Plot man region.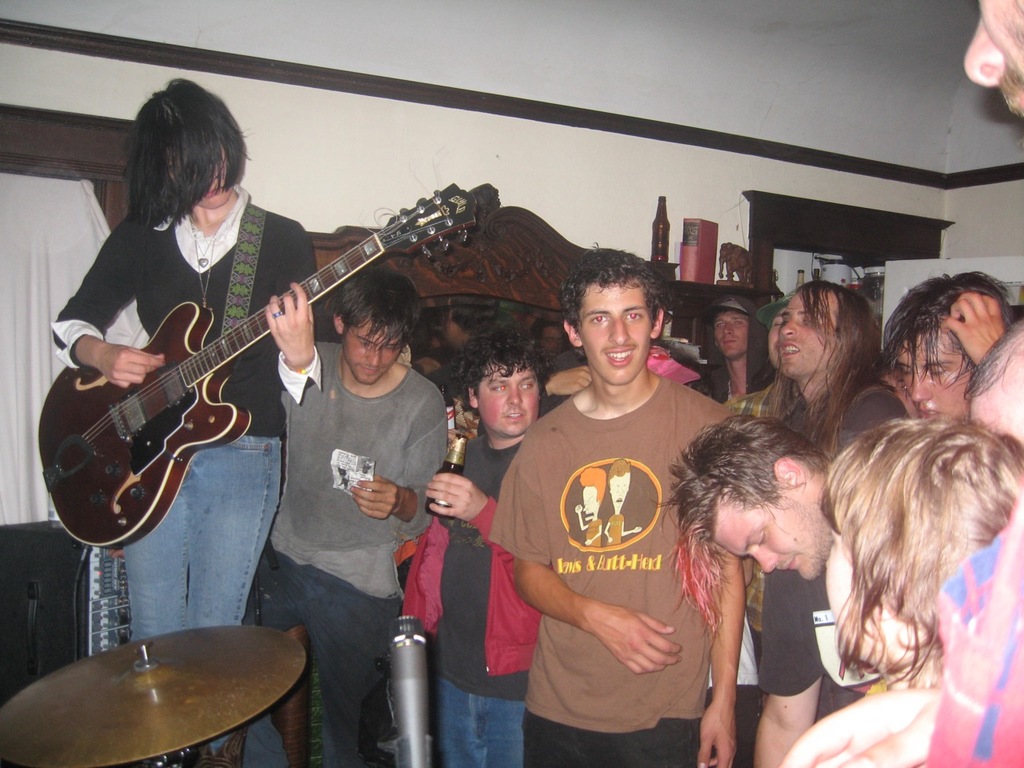
Plotted at crop(423, 327, 555, 767).
